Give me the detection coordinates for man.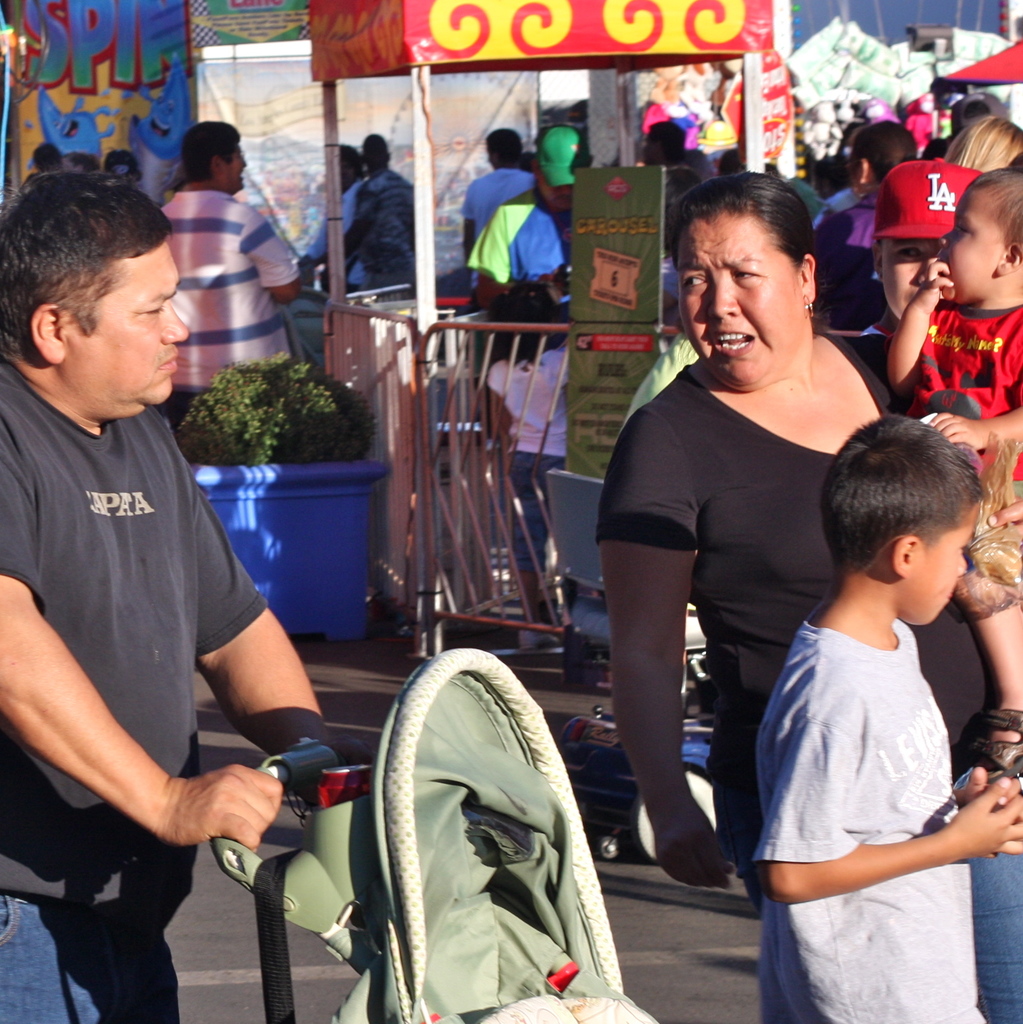
bbox=(326, 114, 427, 298).
